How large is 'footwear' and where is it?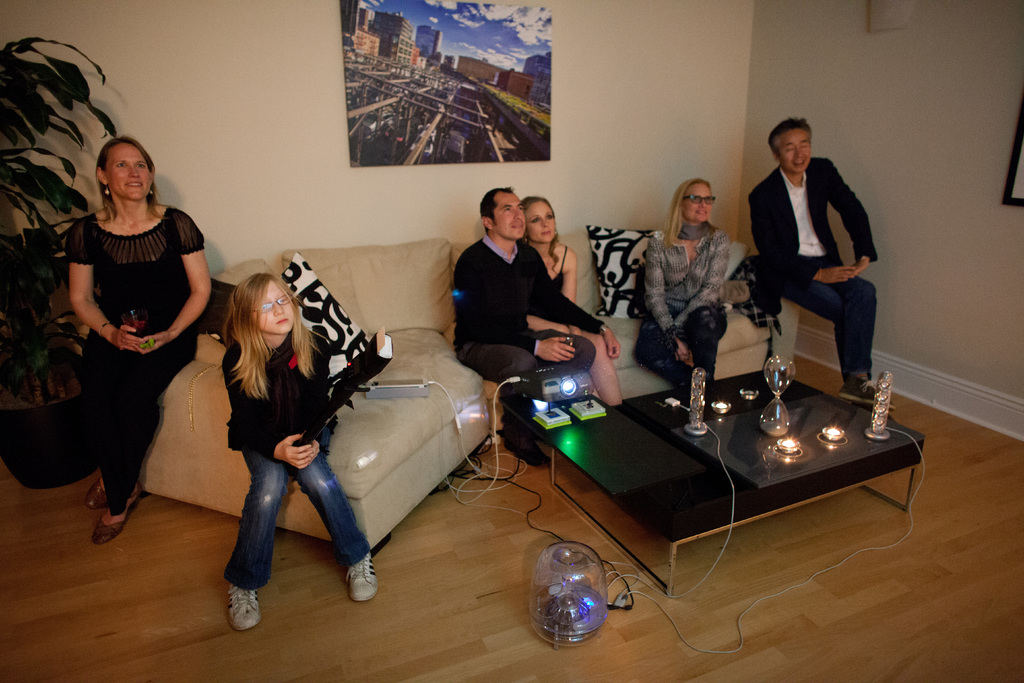
Bounding box: x1=93, y1=482, x2=141, y2=541.
